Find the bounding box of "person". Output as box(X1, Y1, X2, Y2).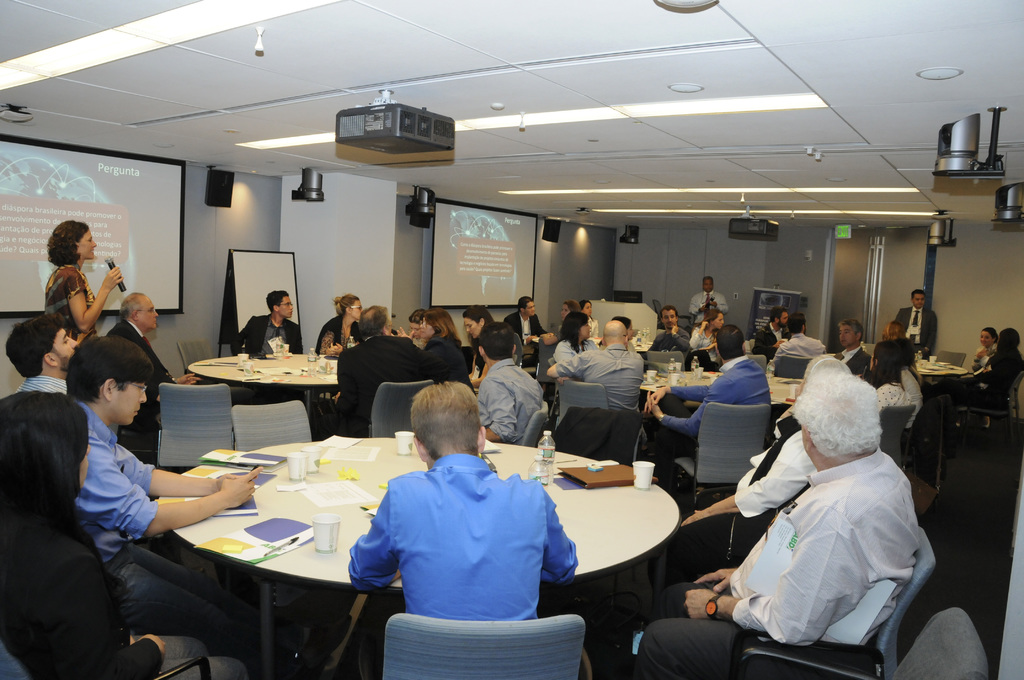
box(106, 294, 255, 430).
